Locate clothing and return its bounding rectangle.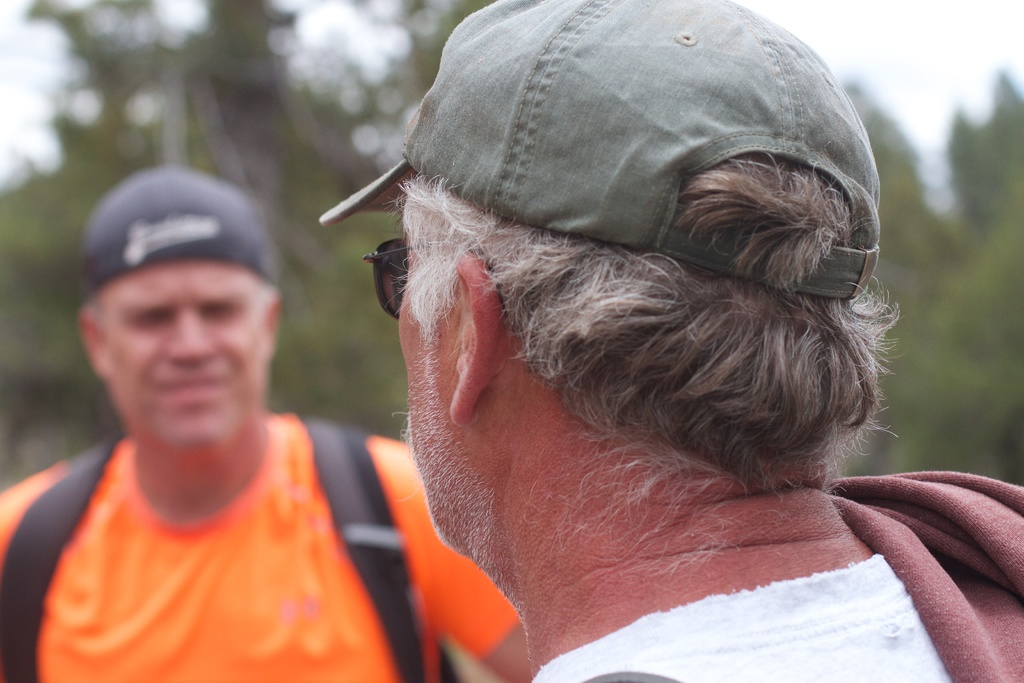
bbox(0, 413, 520, 682).
